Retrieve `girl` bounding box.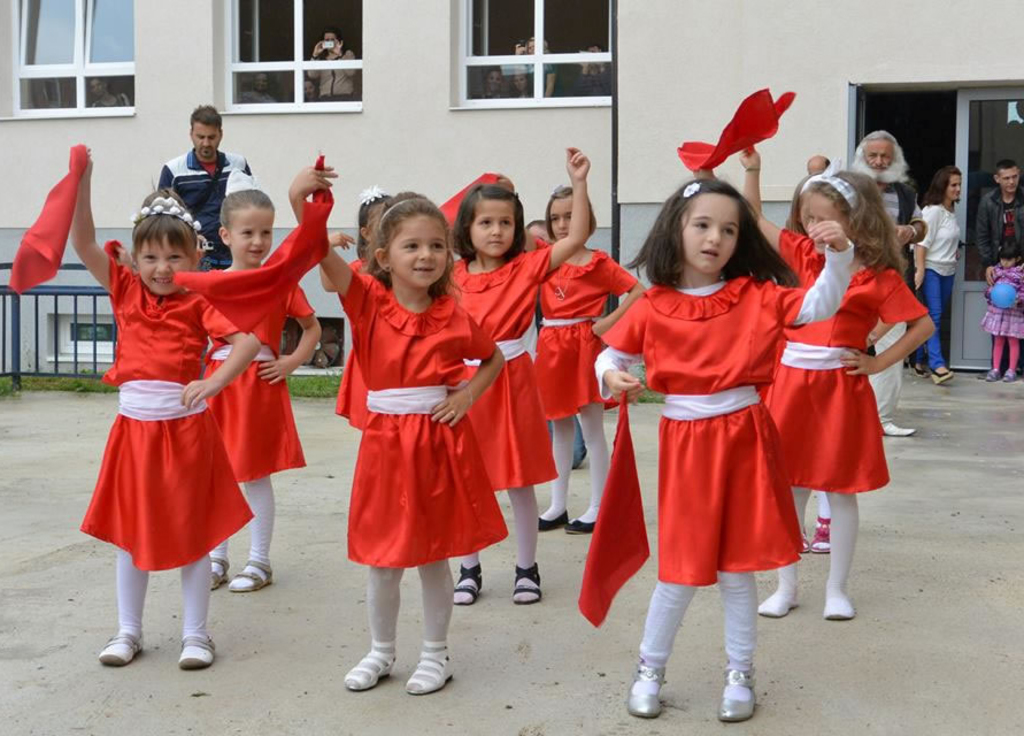
Bounding box: box=[979, 239, 1023, 384].
